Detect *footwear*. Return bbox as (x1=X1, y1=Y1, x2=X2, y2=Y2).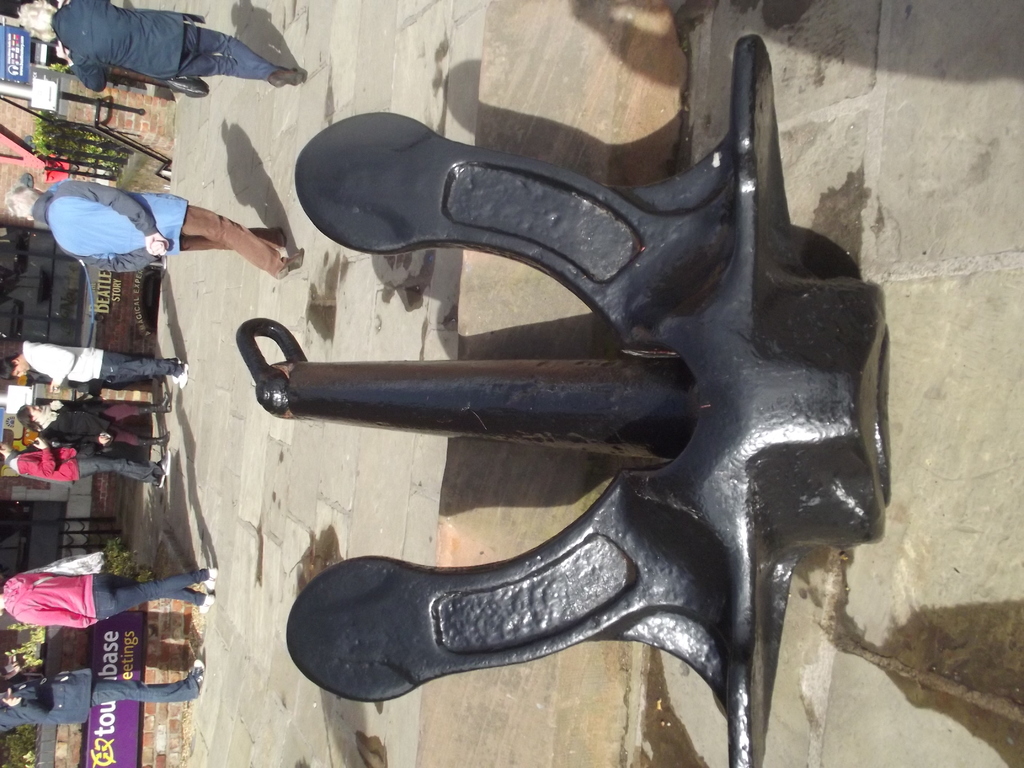
(x1=274, y1=61, x2=301, y2=88).
